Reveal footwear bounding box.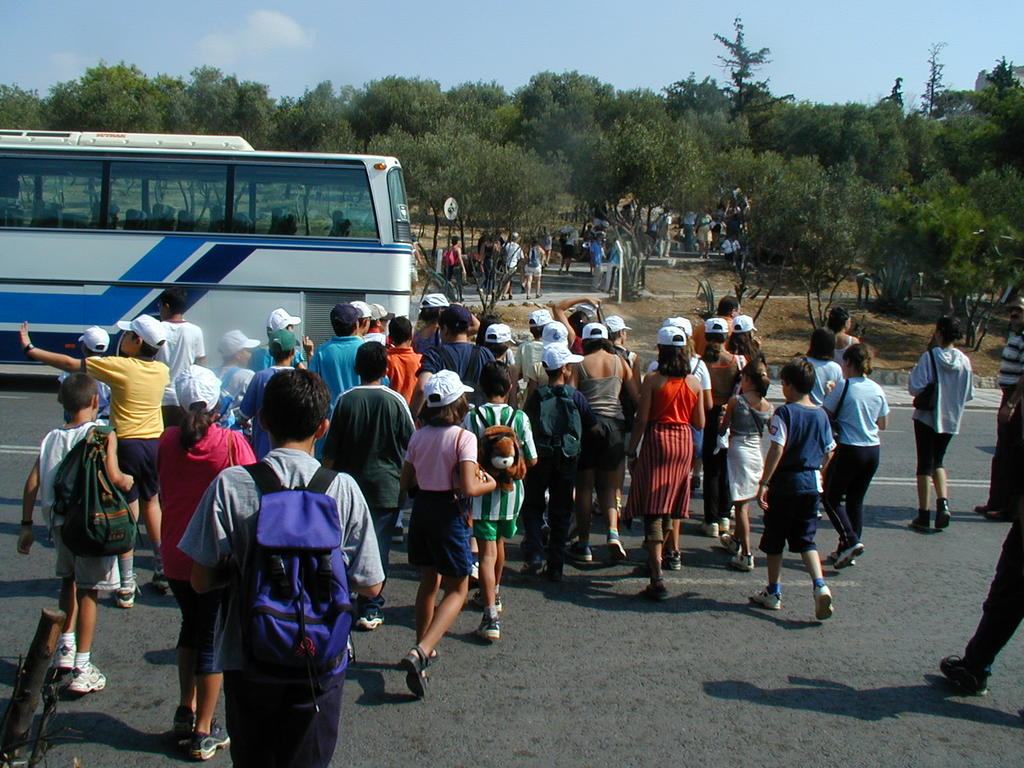
Revealed: box=[747, 587, 781, 611].
